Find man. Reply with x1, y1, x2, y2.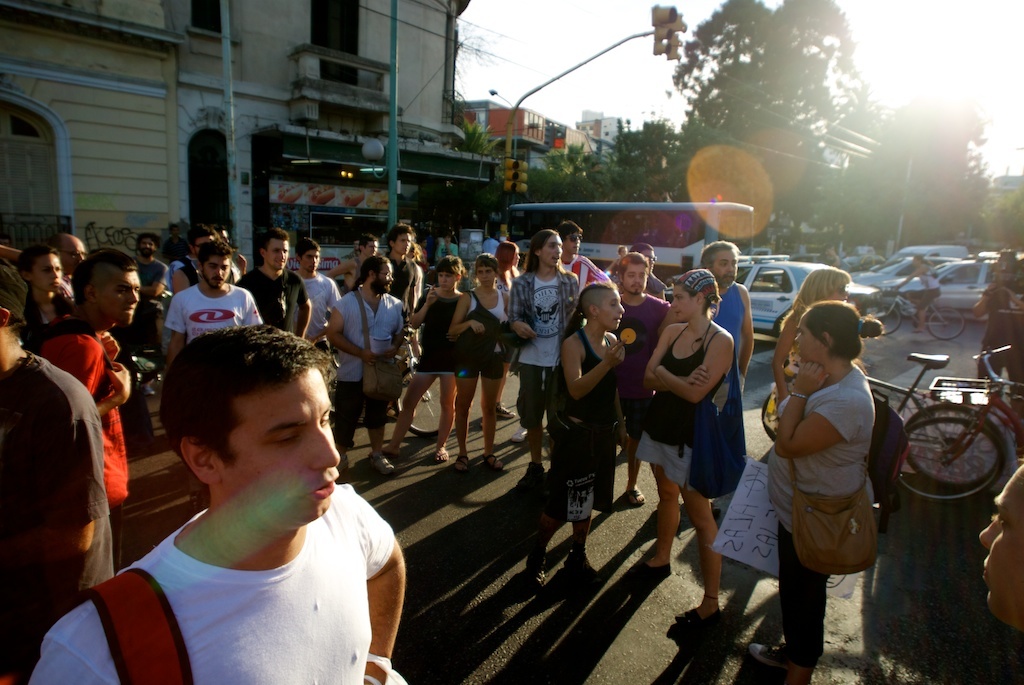
620, 252, 672, 509.
